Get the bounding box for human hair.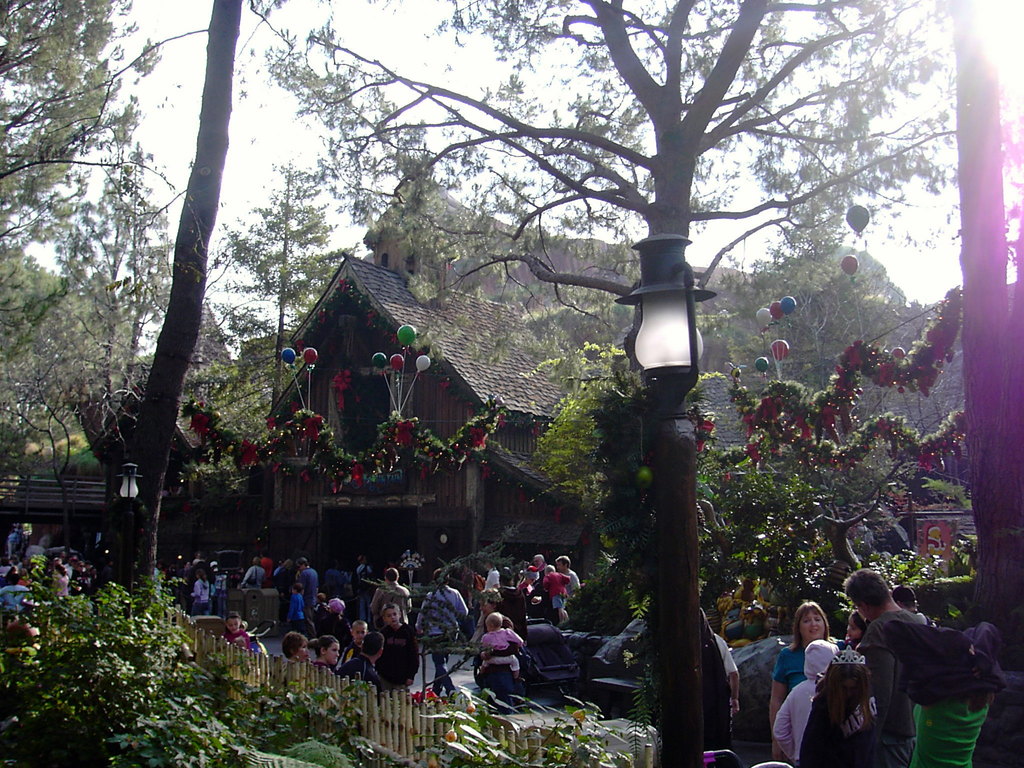
bbox=[291, 583, 305, 591].
